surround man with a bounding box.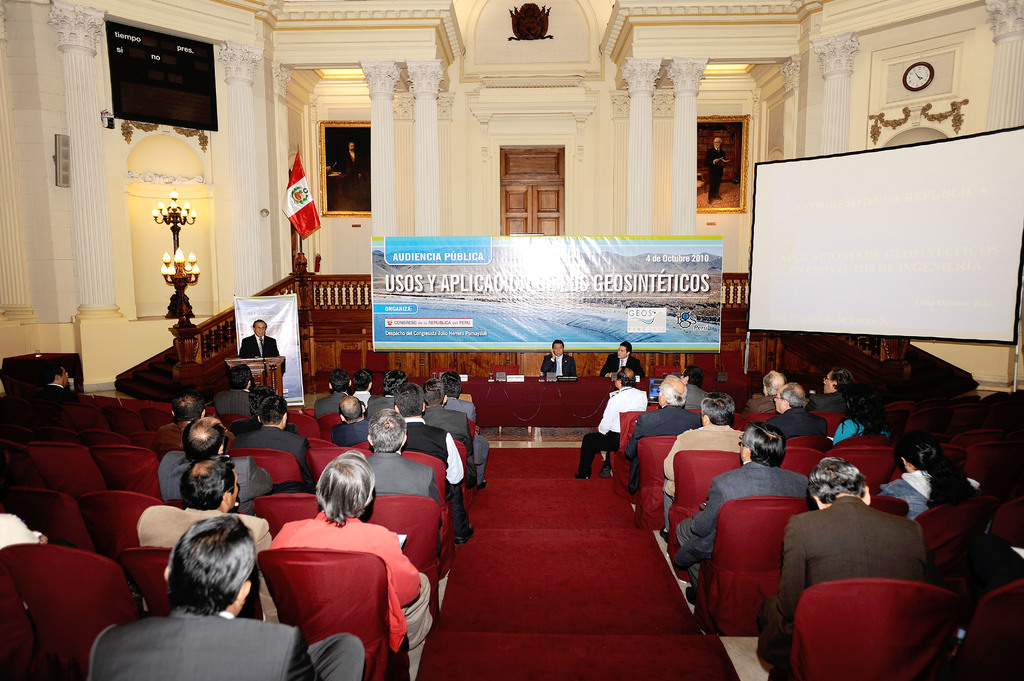
box=[764, 380, 829, 435].
